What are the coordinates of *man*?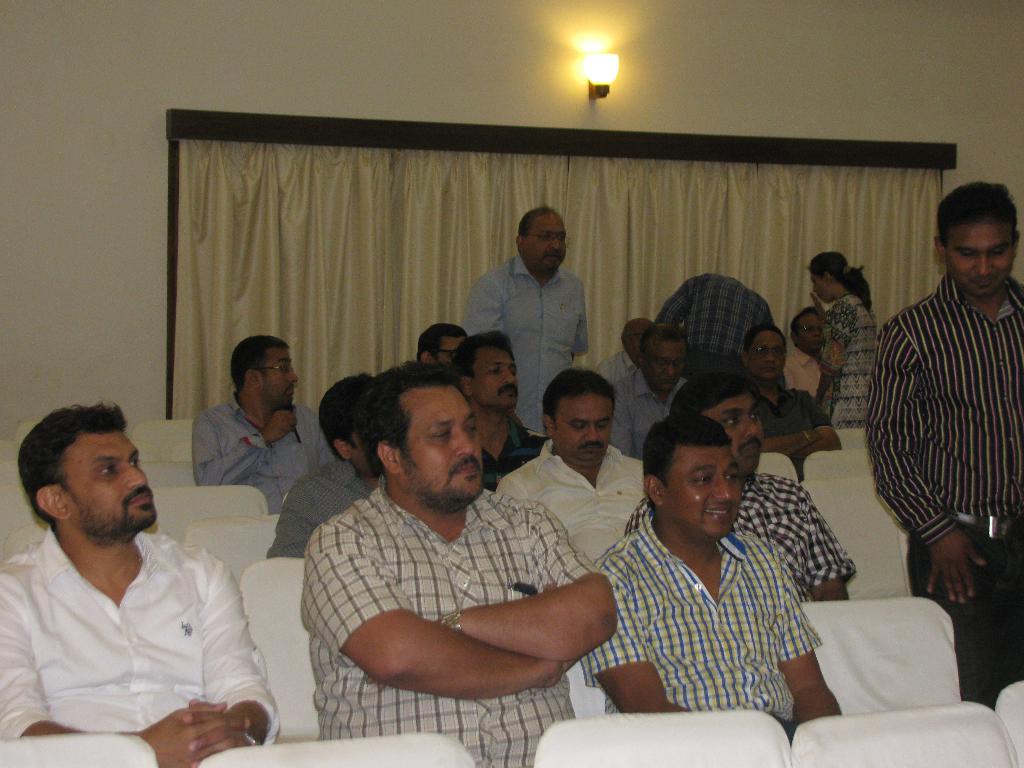
[x1=622, y1=372, x2=860, y2=605].
